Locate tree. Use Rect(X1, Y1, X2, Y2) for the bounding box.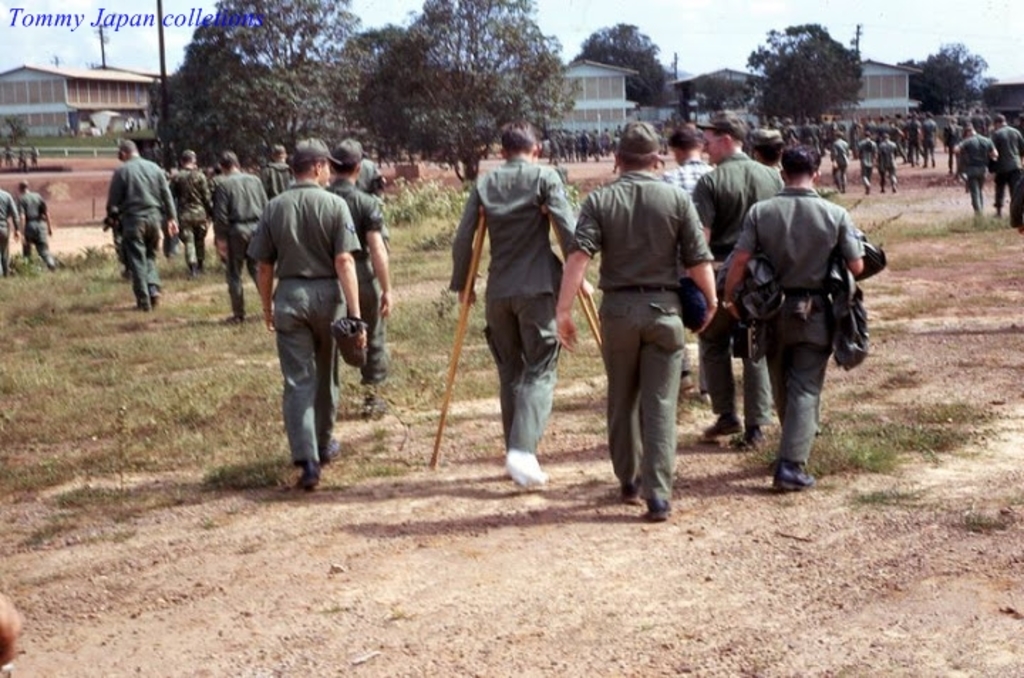
Rect(572, 26, 666, 109).
